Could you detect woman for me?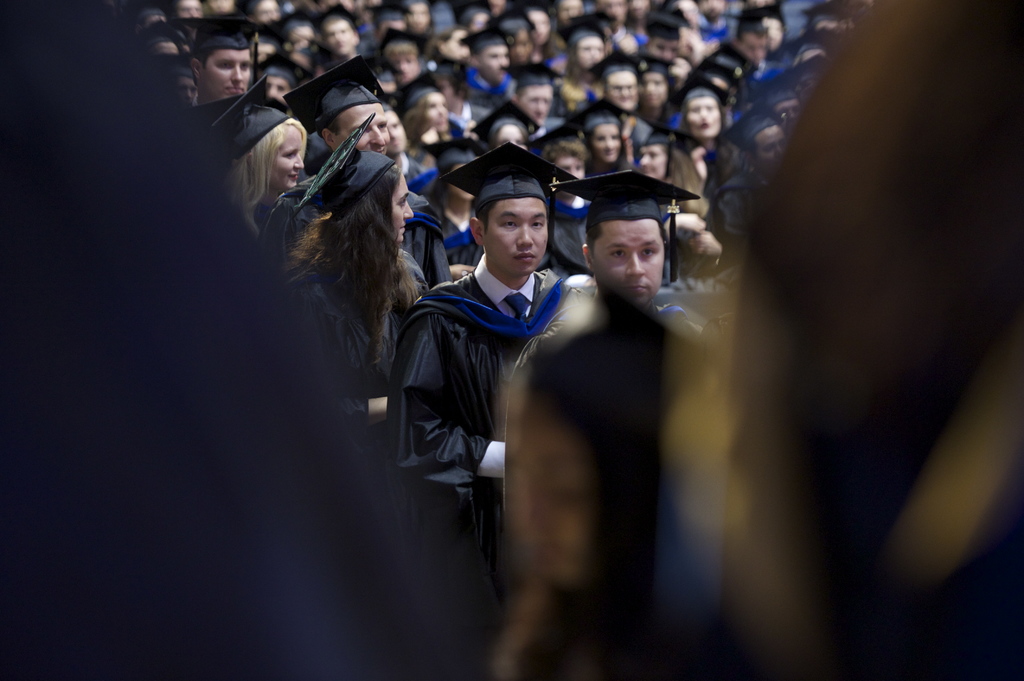
Detection result: [left=236, top=58, right=438, bottom=450].
